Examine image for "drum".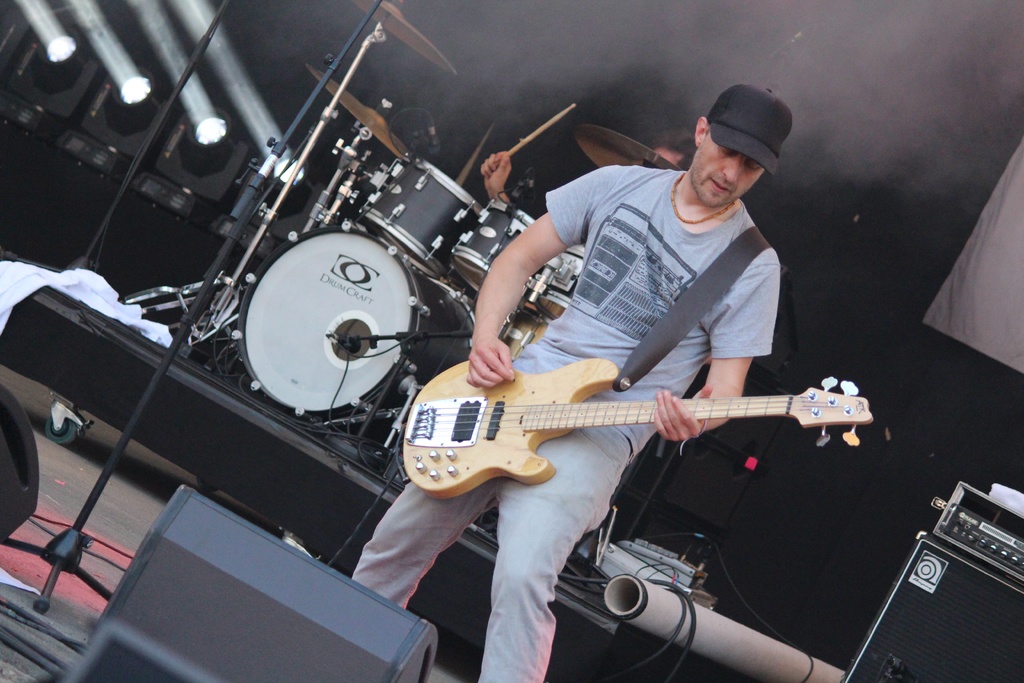
Examination result: bbox=(536, 240, 584, 320).
